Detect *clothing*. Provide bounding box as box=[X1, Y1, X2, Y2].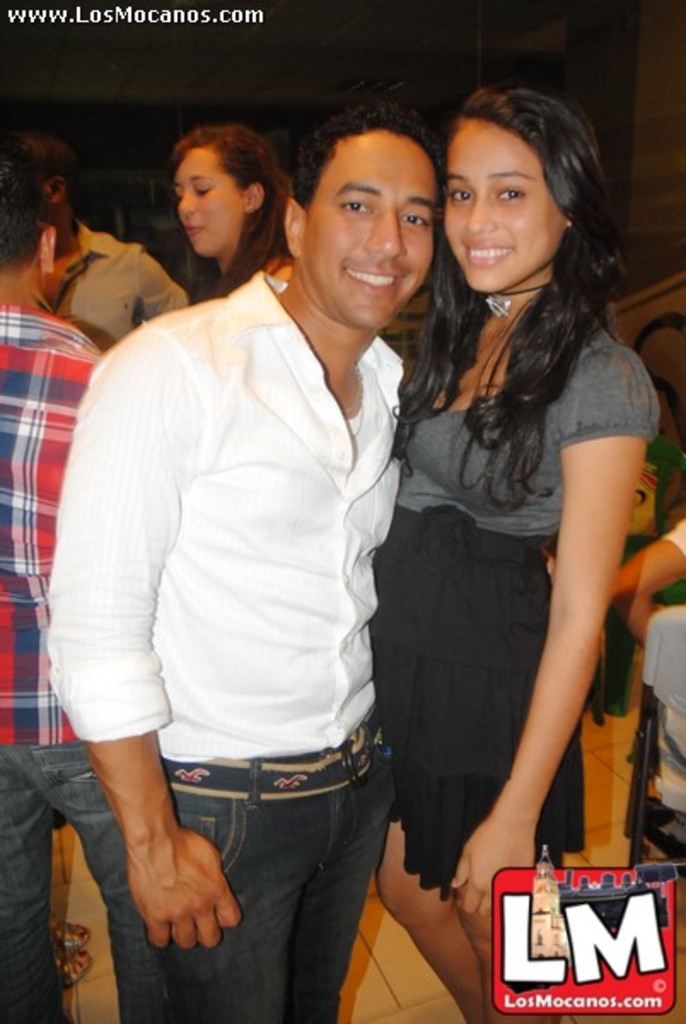
box=[36, 220, 183, 355].
